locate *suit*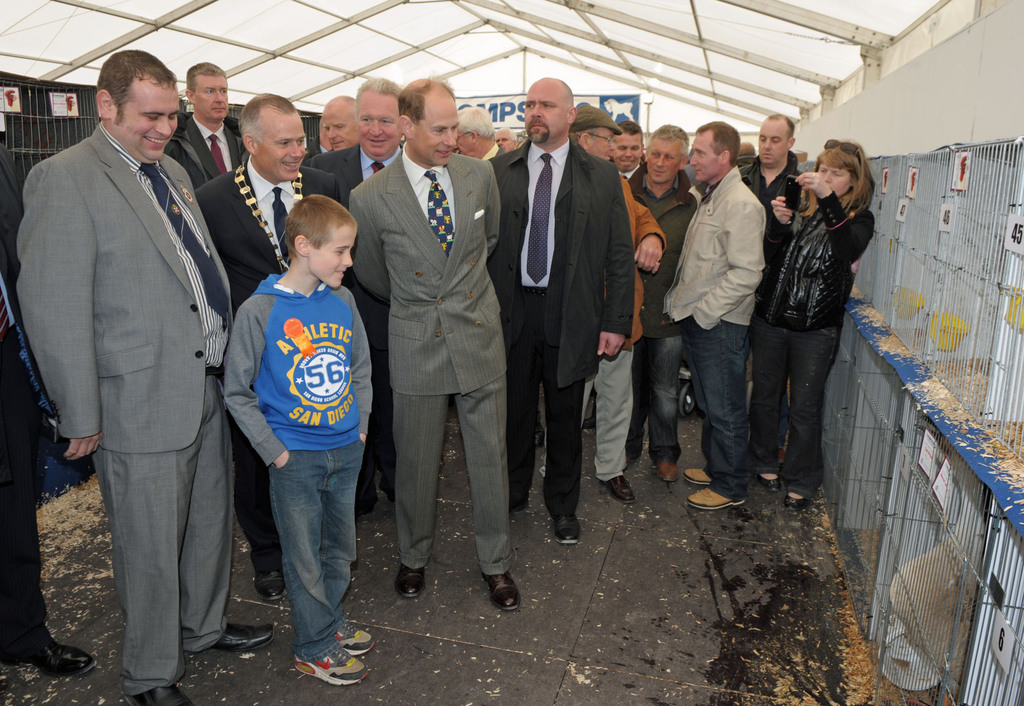
{"left": 312, "top": 144, "right": 402, "bottom": 492}
